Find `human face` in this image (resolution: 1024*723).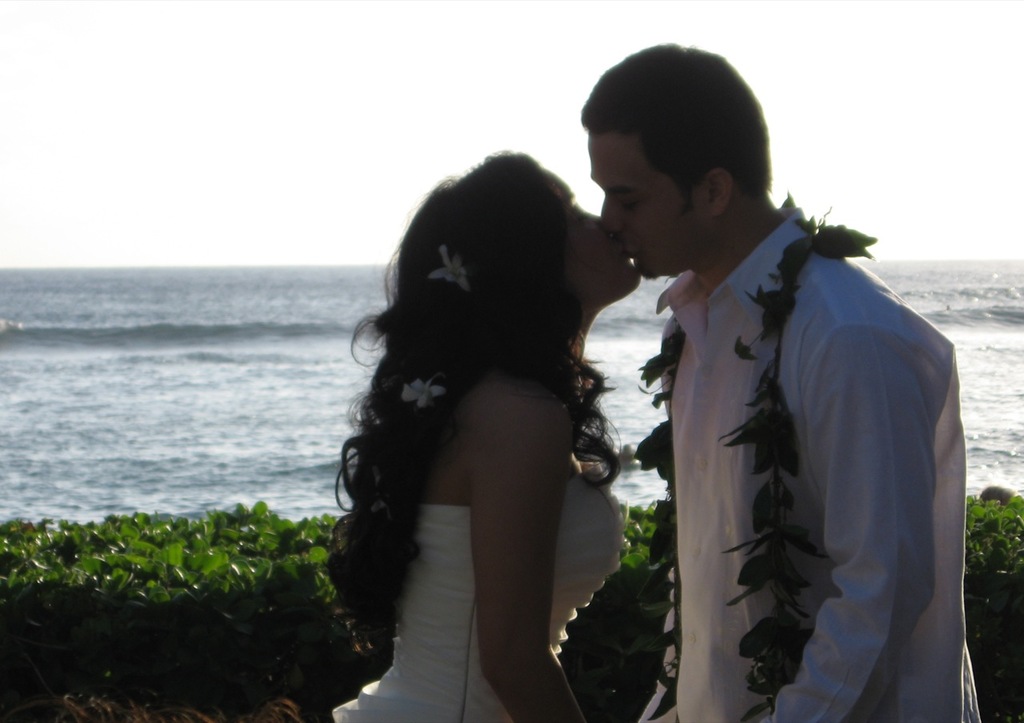
(x1=586, y1=132, x2=698, y2=276).
